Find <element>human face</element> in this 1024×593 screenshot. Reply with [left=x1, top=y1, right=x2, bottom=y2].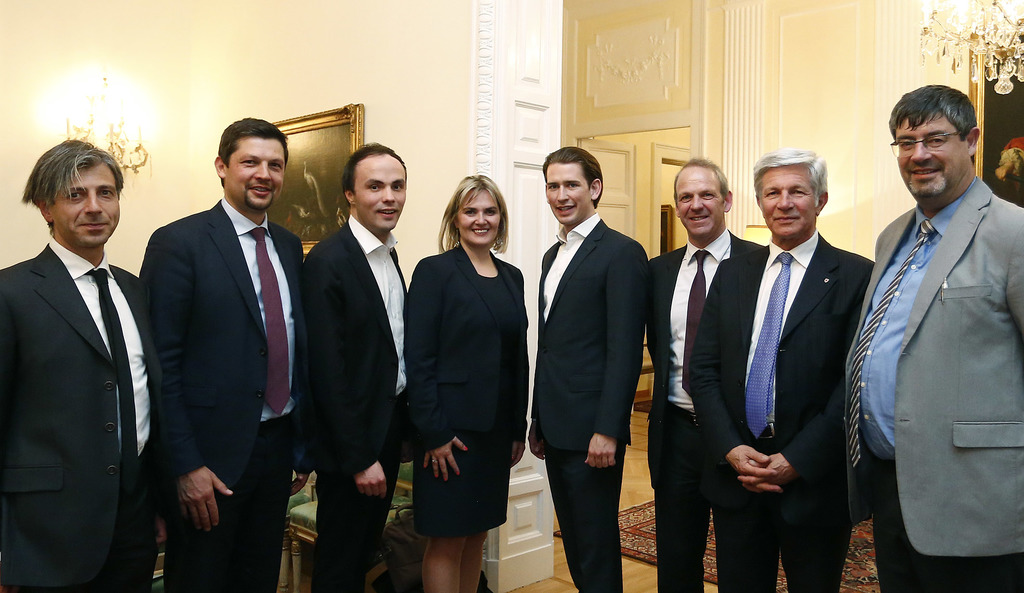
[left=52, top=165, right=120, bottom=244].
